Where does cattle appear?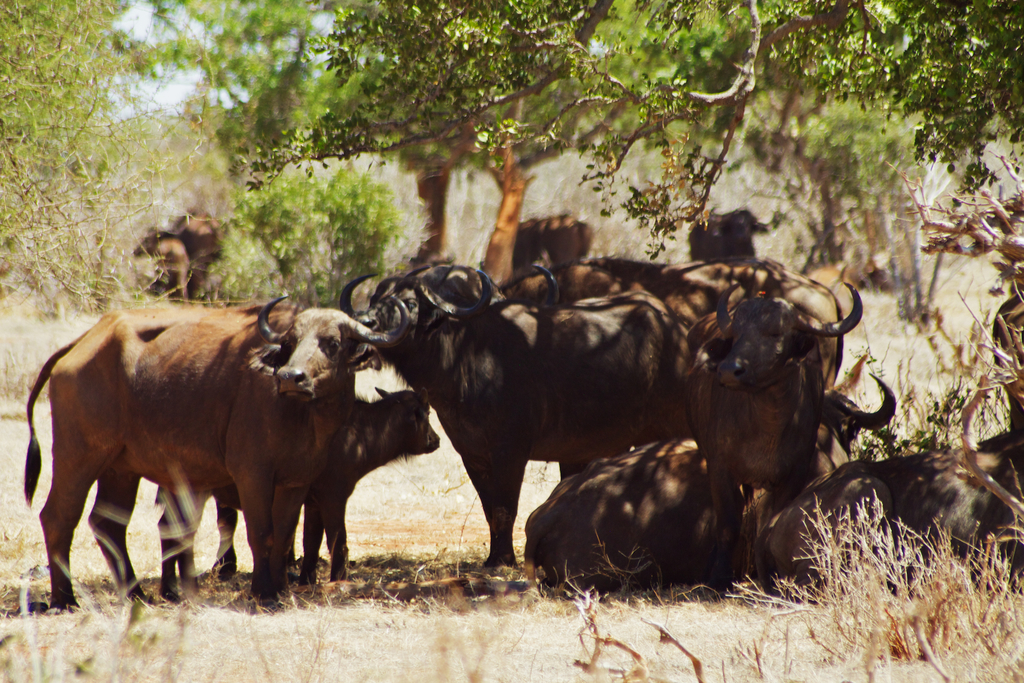
Appears at <bbox>152, 383, 440, 604</bbox>.
